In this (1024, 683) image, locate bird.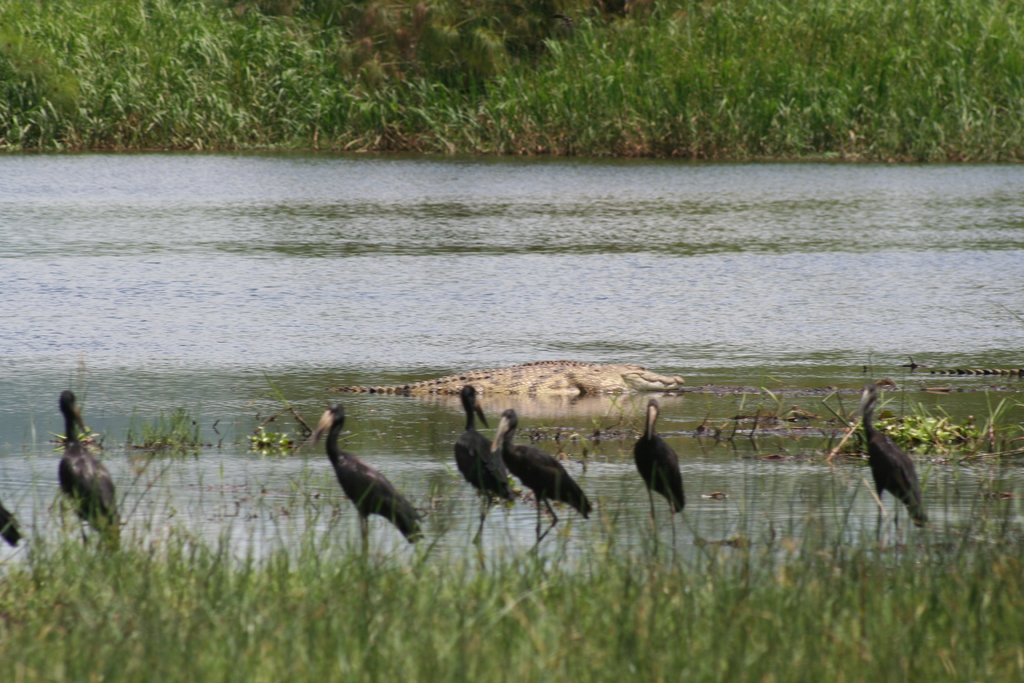
Bounding box: crop(289, 404, 417, 556).
